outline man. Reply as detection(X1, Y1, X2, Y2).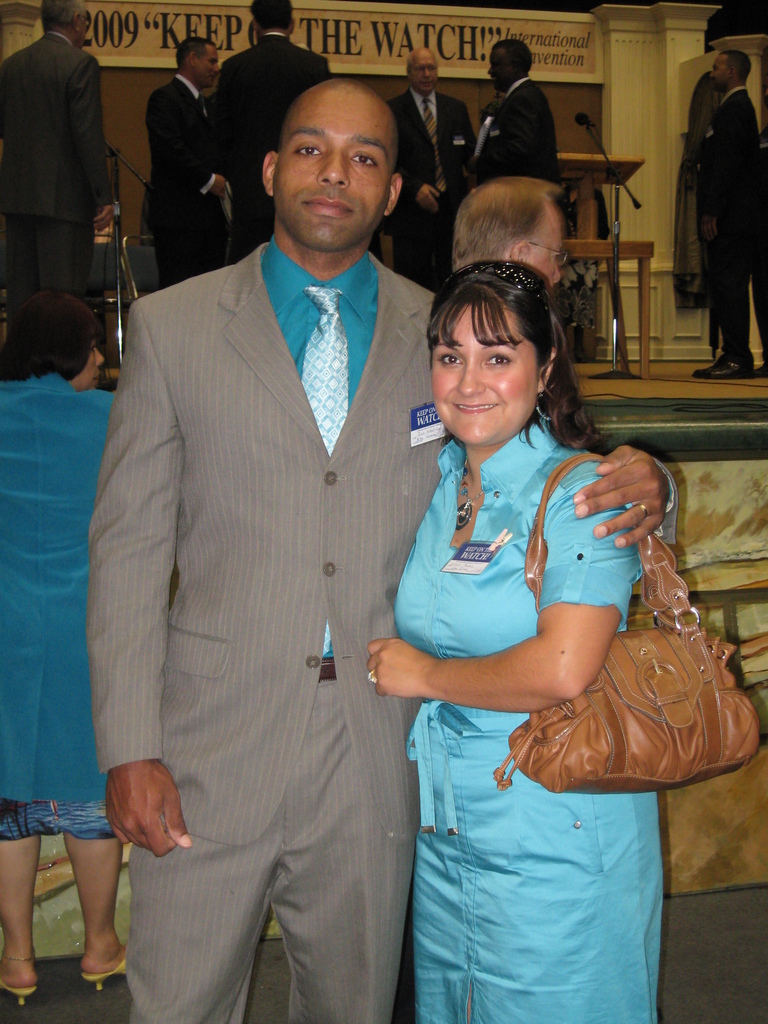
detection(206, 0, 339, 244).
